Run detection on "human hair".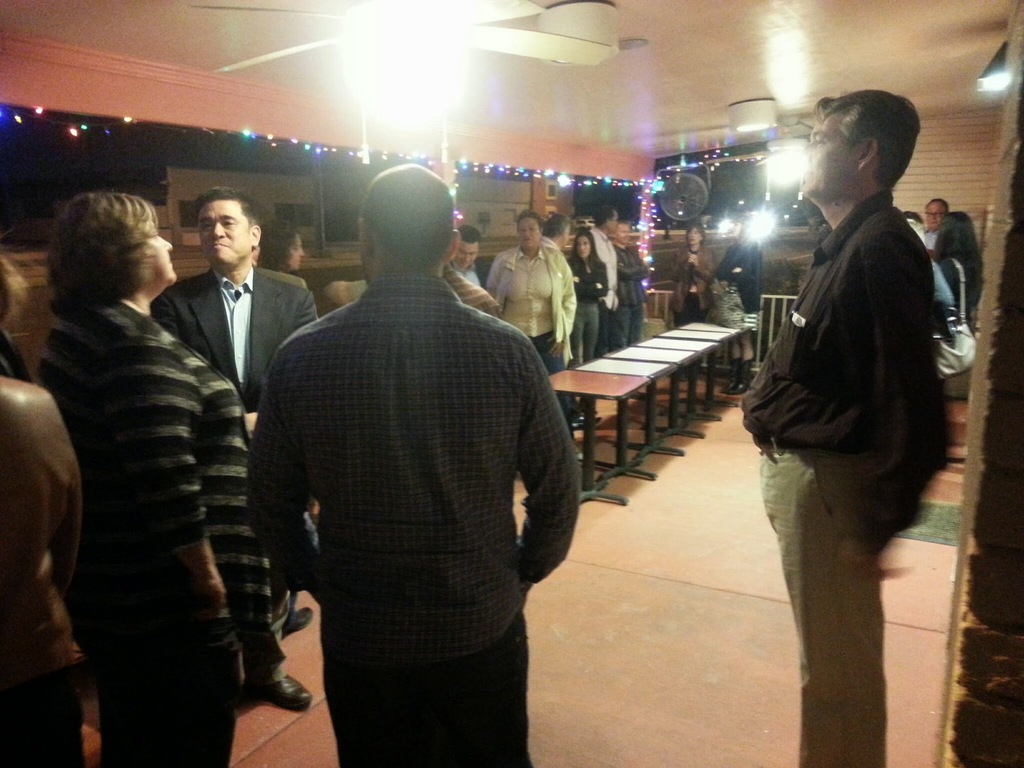
Result: select_region(51, 189, 158, 327).
